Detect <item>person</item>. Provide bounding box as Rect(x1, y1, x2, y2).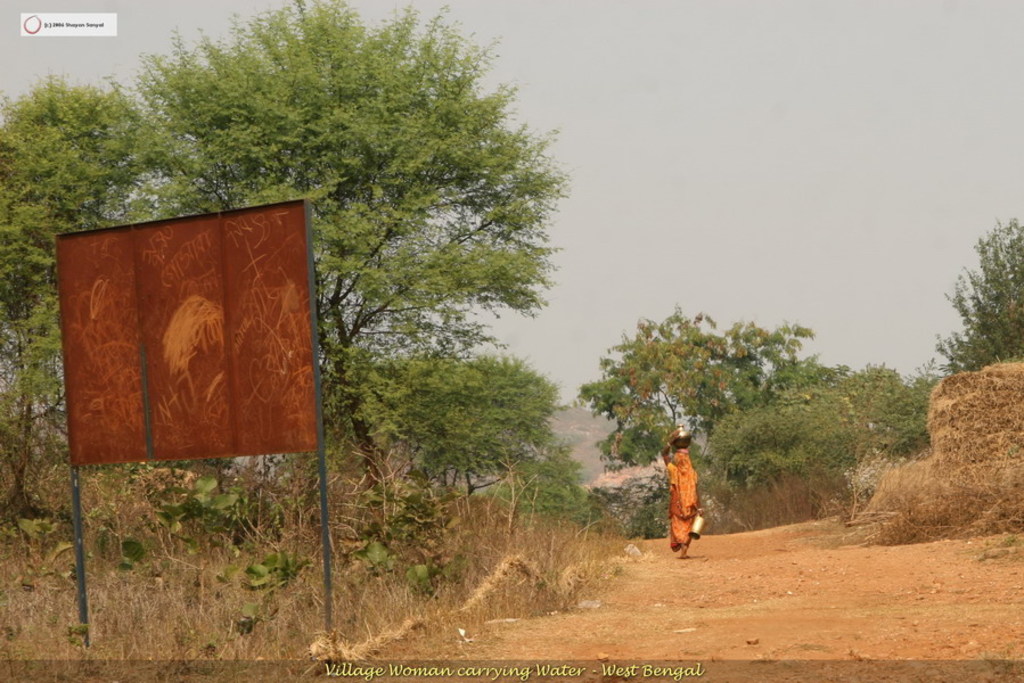
Rect(653, 431, 707, 563).
